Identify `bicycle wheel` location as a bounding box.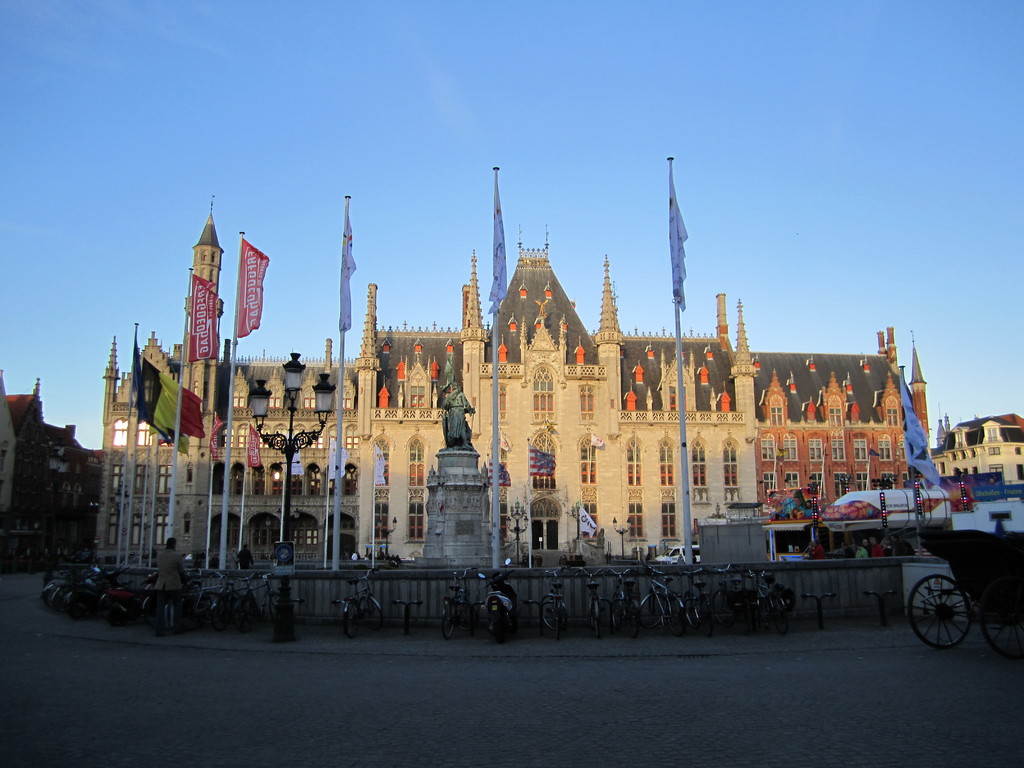
bbox=(444, 600, 459, 640).
